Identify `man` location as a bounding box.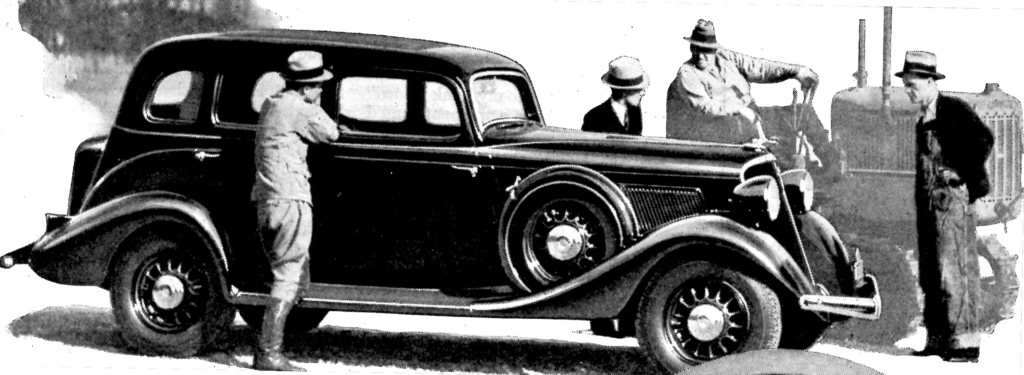
578,47,662,345.
